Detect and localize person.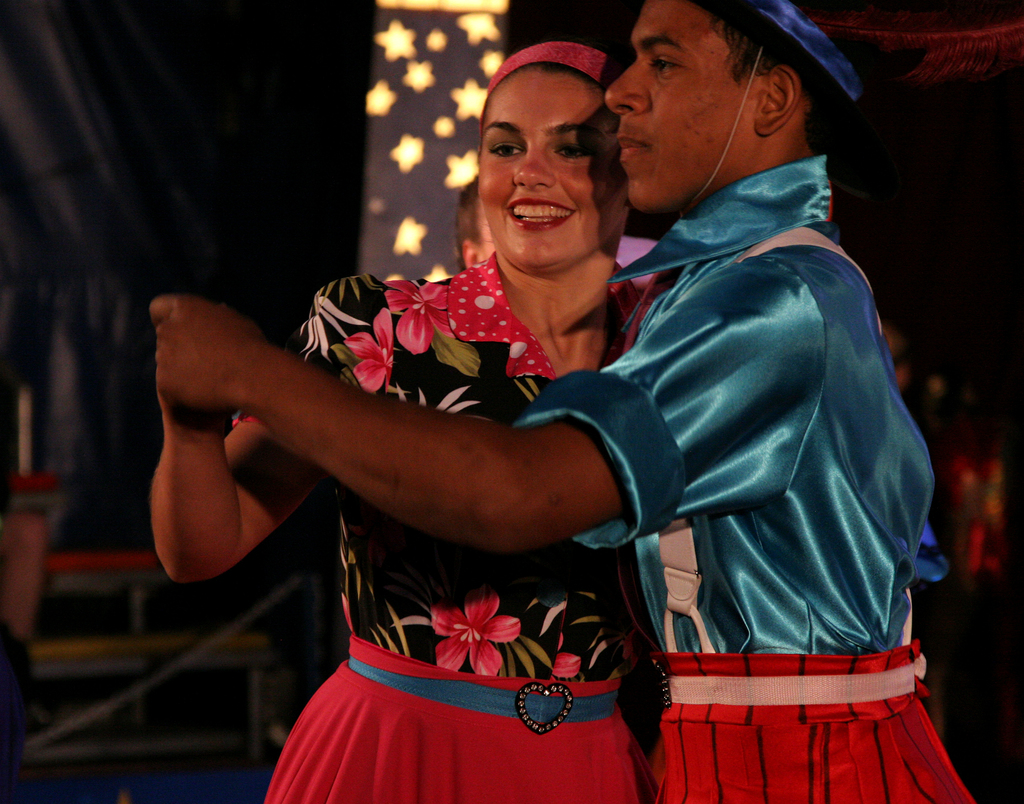
Localized at locate(148, 0, 973, 803).
